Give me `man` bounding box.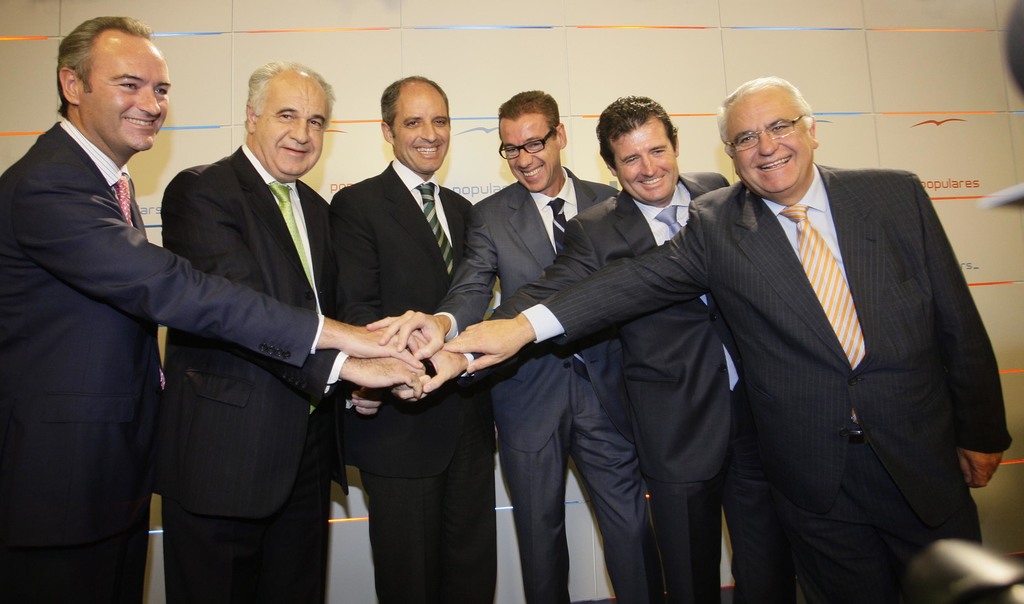
367,88,666,603.
